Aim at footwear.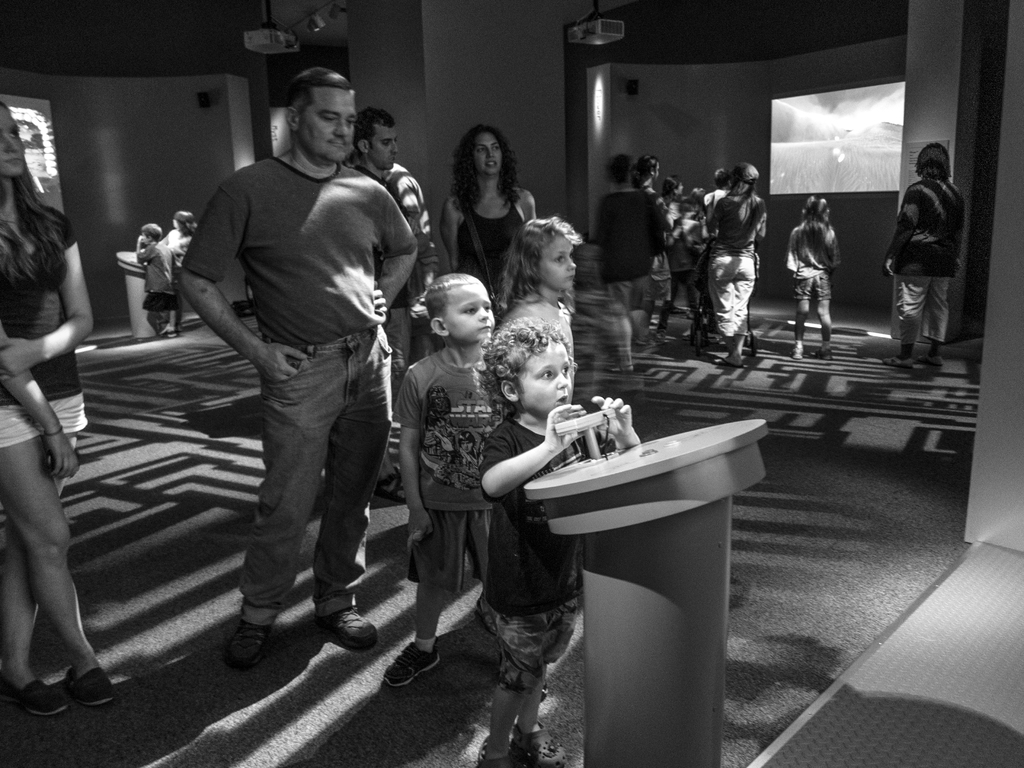
Aimed at (x1=612, y1=357, x2=633, y2=373).
